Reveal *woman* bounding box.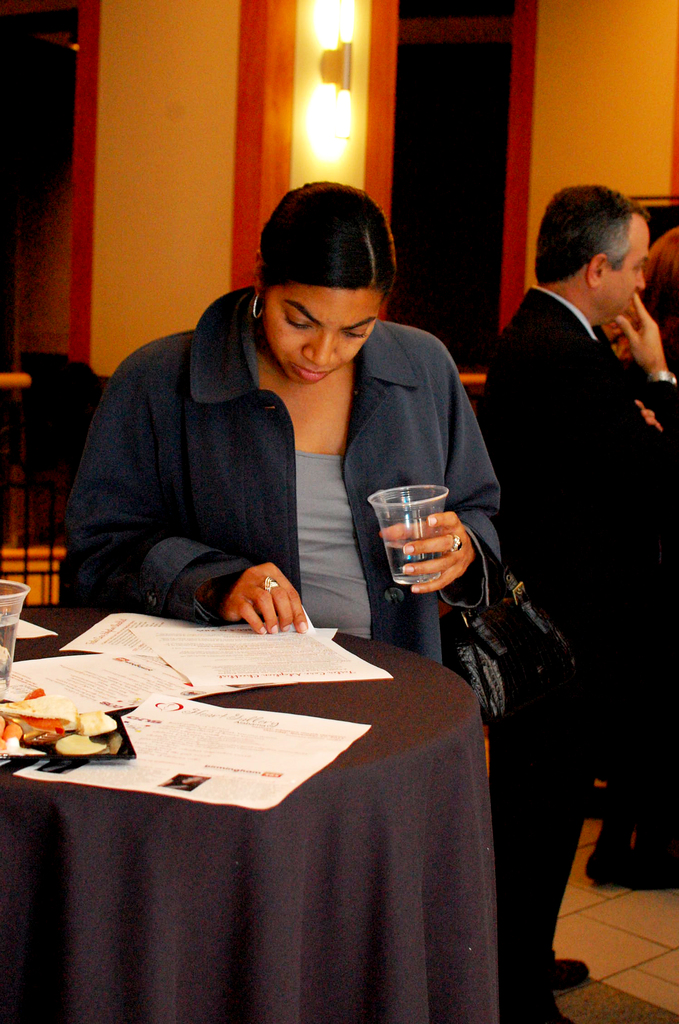
Revealed: pyautogui.locateOnScreen(88, 168, 503, 700).
